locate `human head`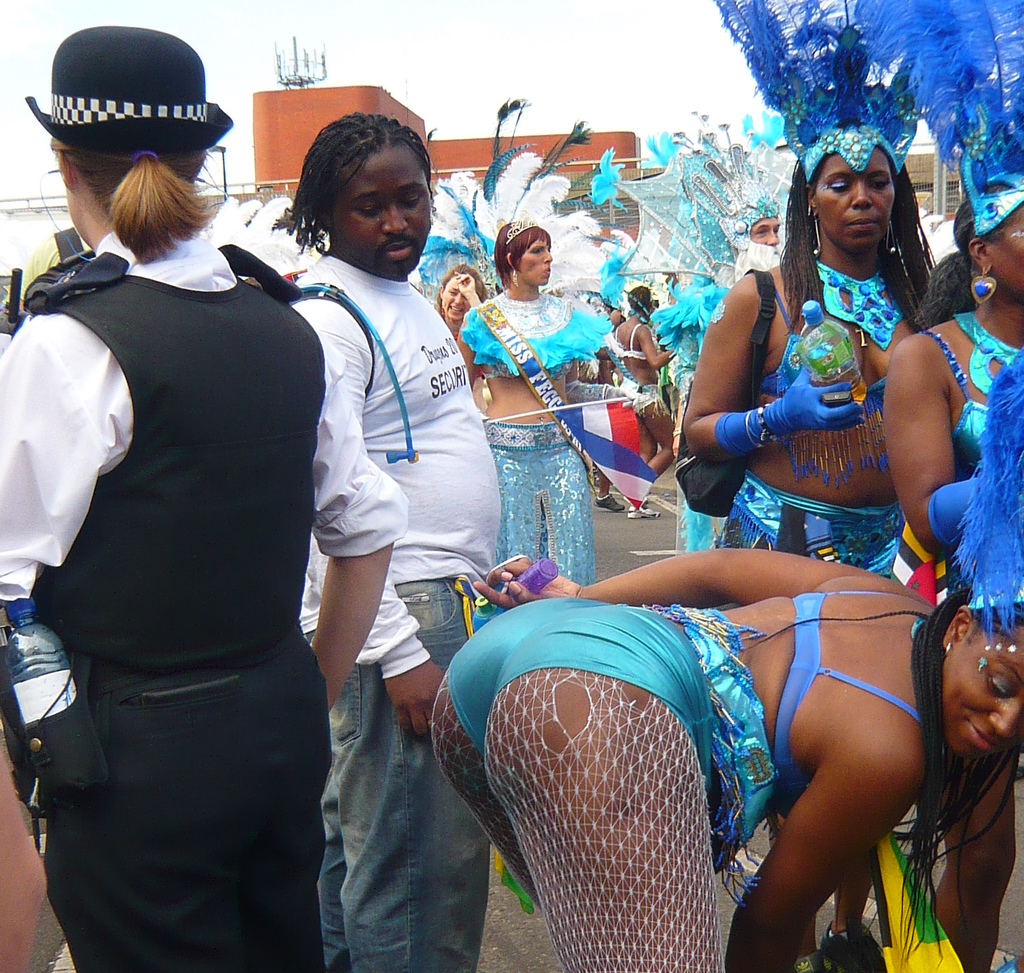
(431, 258, 488, 321)
